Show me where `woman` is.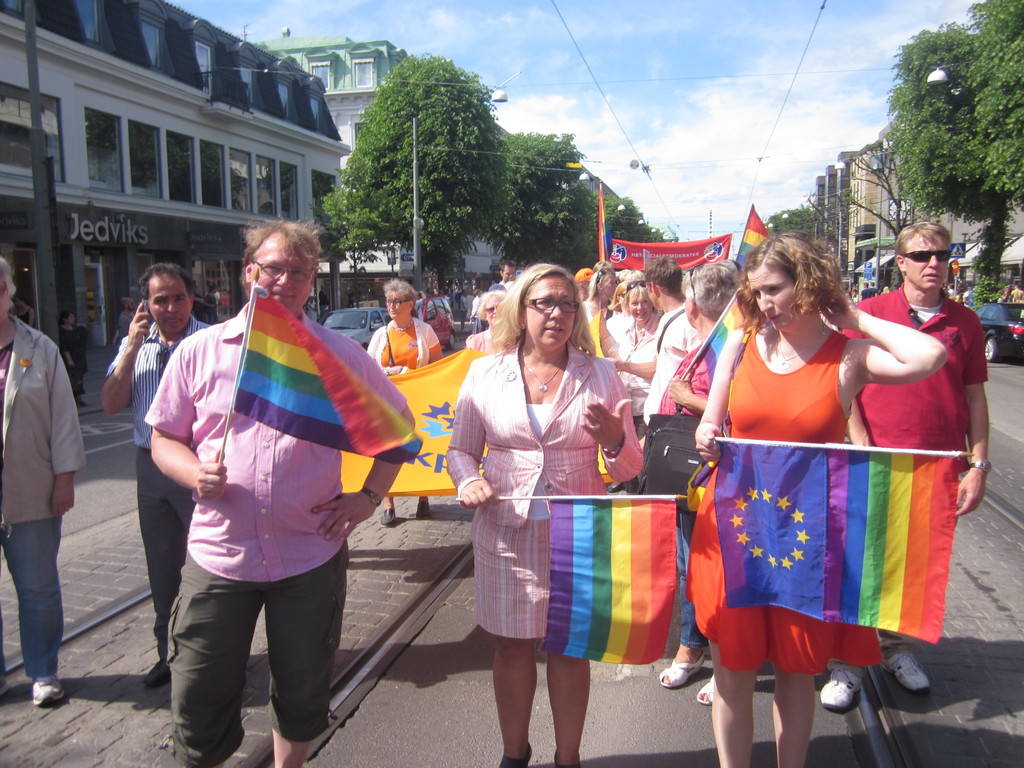
`woman` is at [x1=15, y1=296, x2=33, y2=328].
